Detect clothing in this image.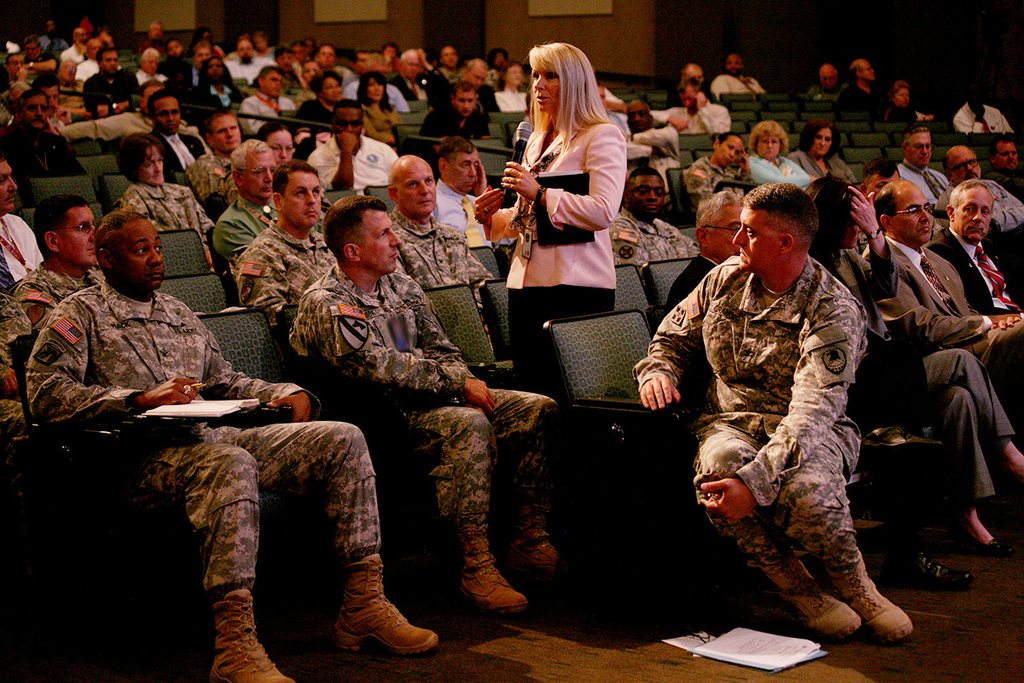
Detection: (928, 231, 1023, 405).
